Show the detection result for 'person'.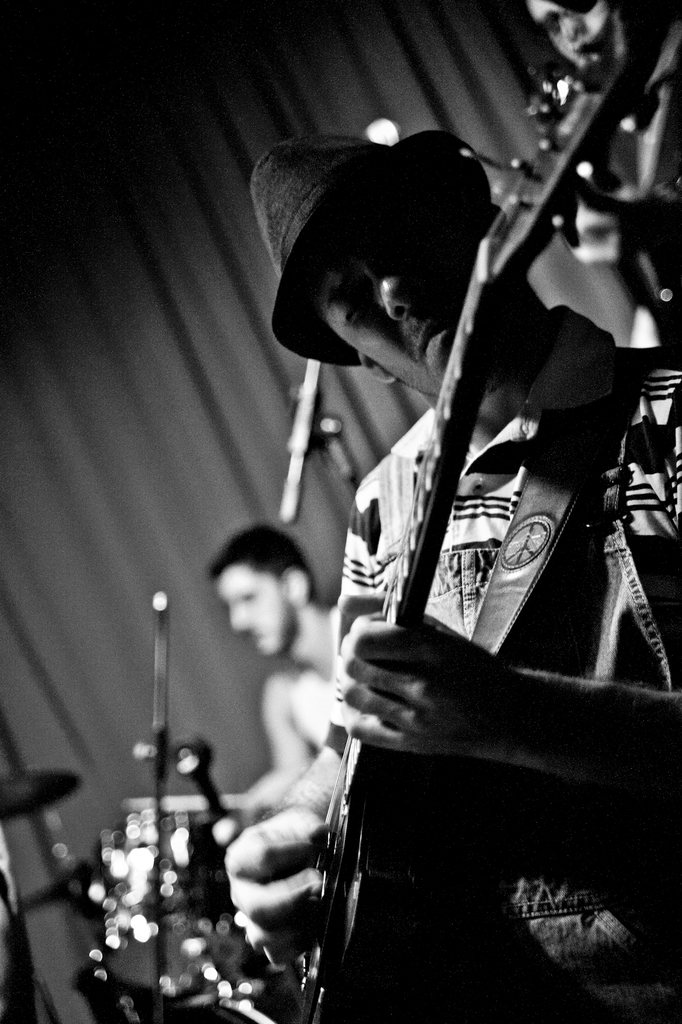
BBox(522, 0, 681, 340).
